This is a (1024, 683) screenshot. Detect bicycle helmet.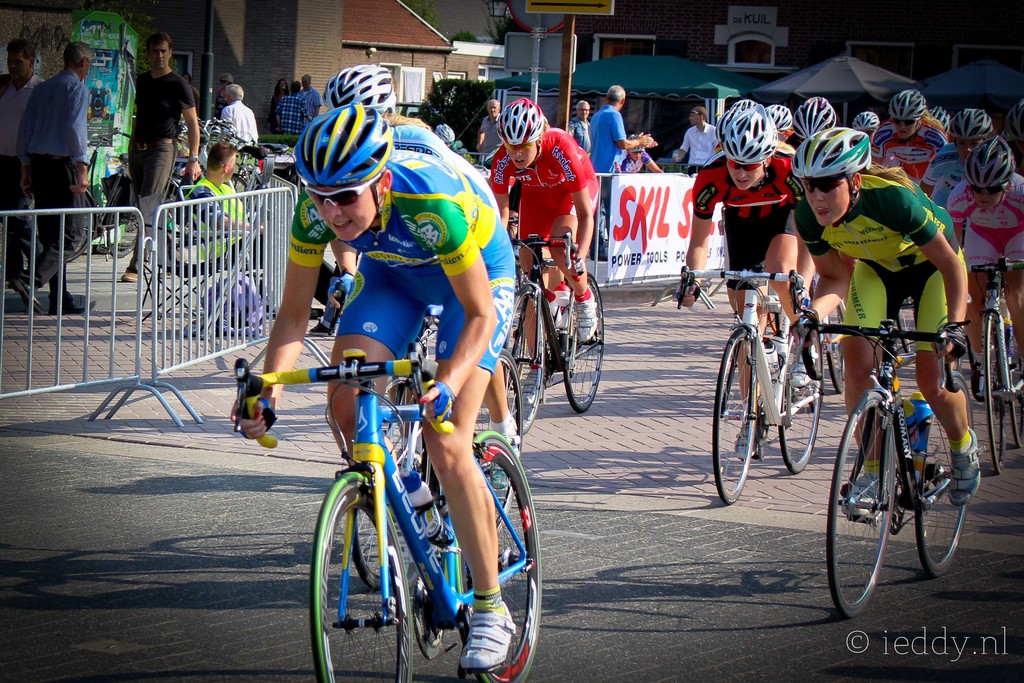
bbox=[497, 94, 548, 152].
